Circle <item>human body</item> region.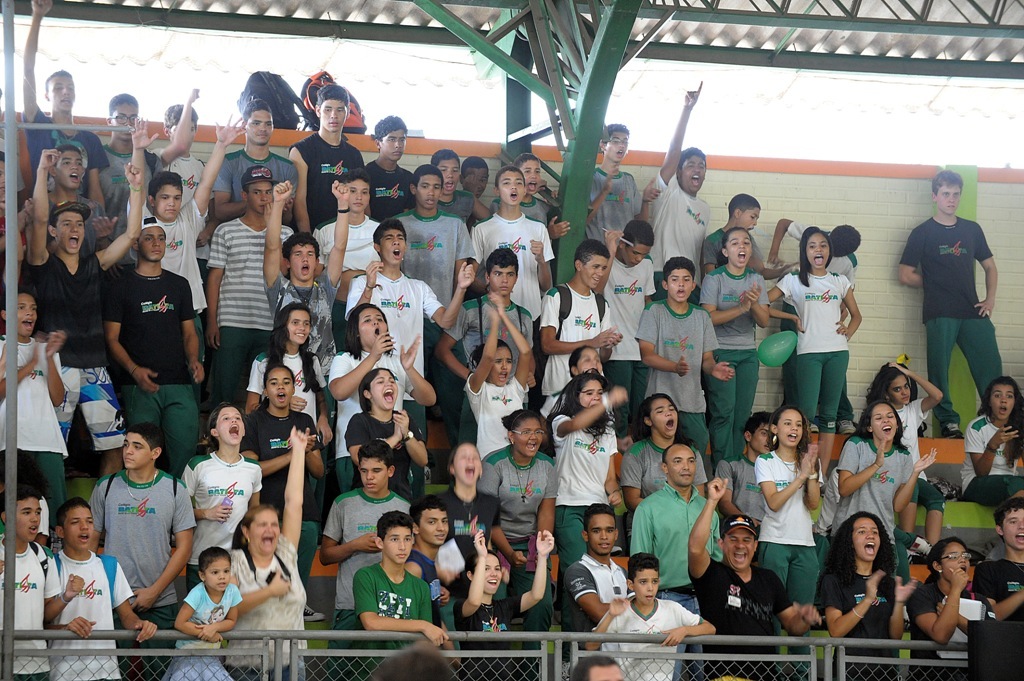
Region: [815,561,919,677].
